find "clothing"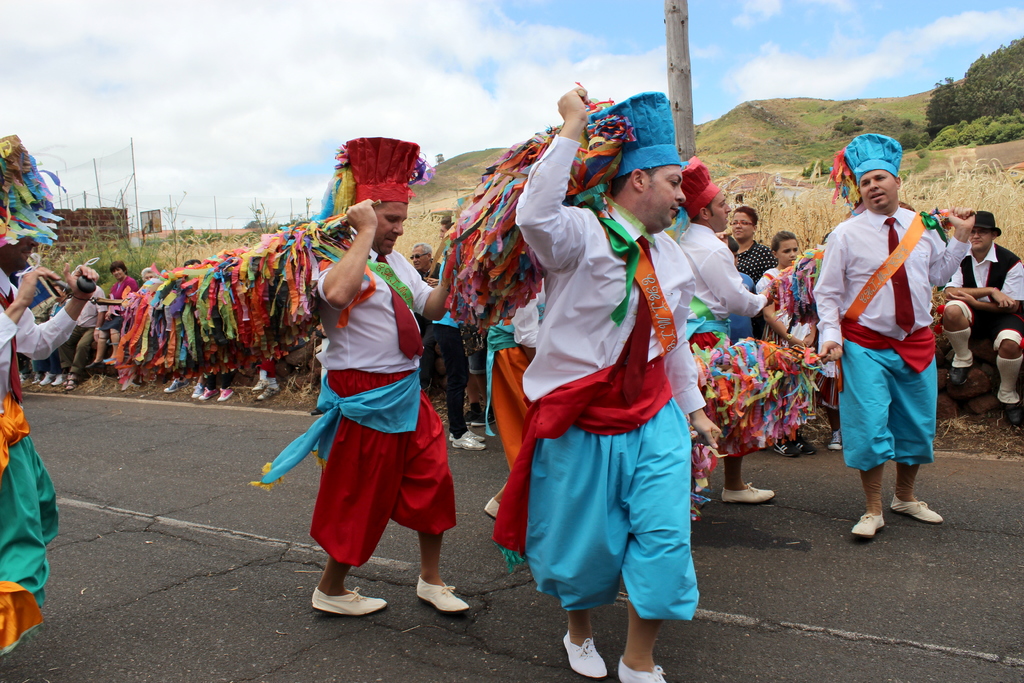
[left=54, top=288, right=109, bottom=377]
